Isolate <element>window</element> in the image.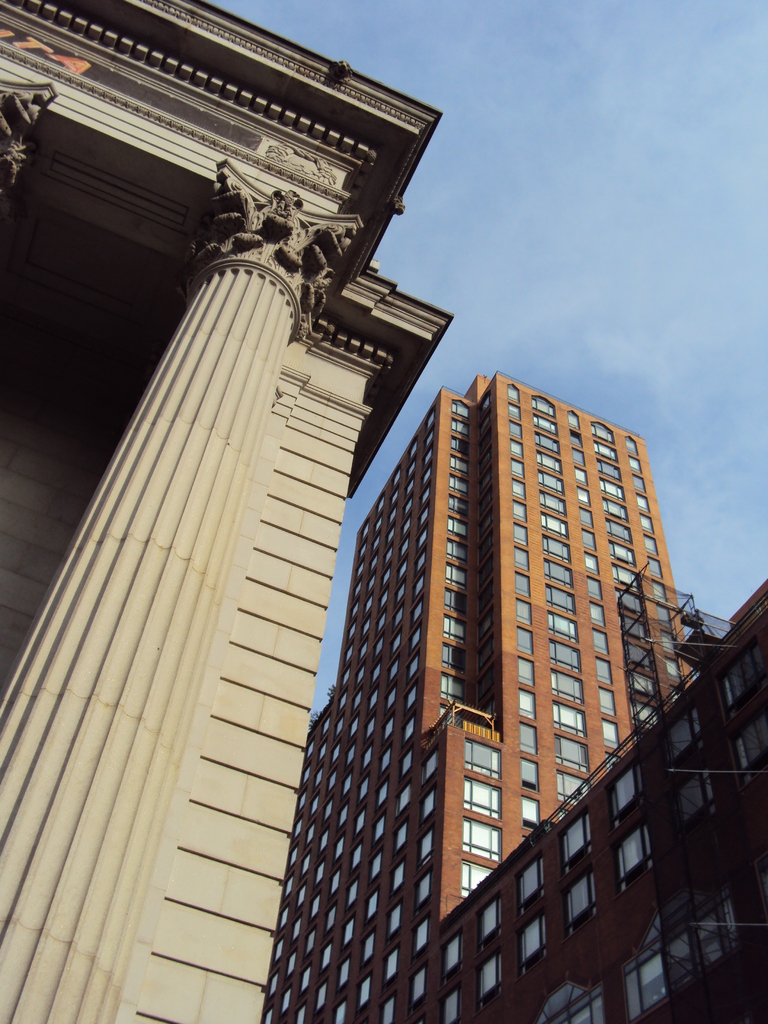
Isolated region: [479, 899, 497, 940].
